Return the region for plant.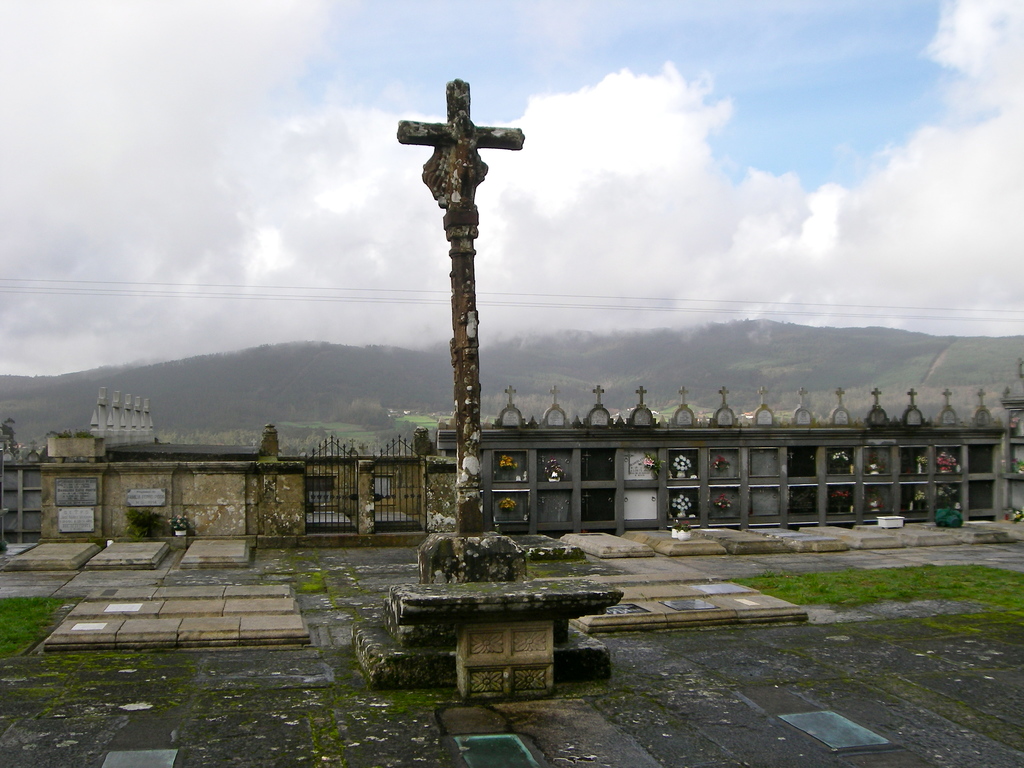
166:511:192:534.
